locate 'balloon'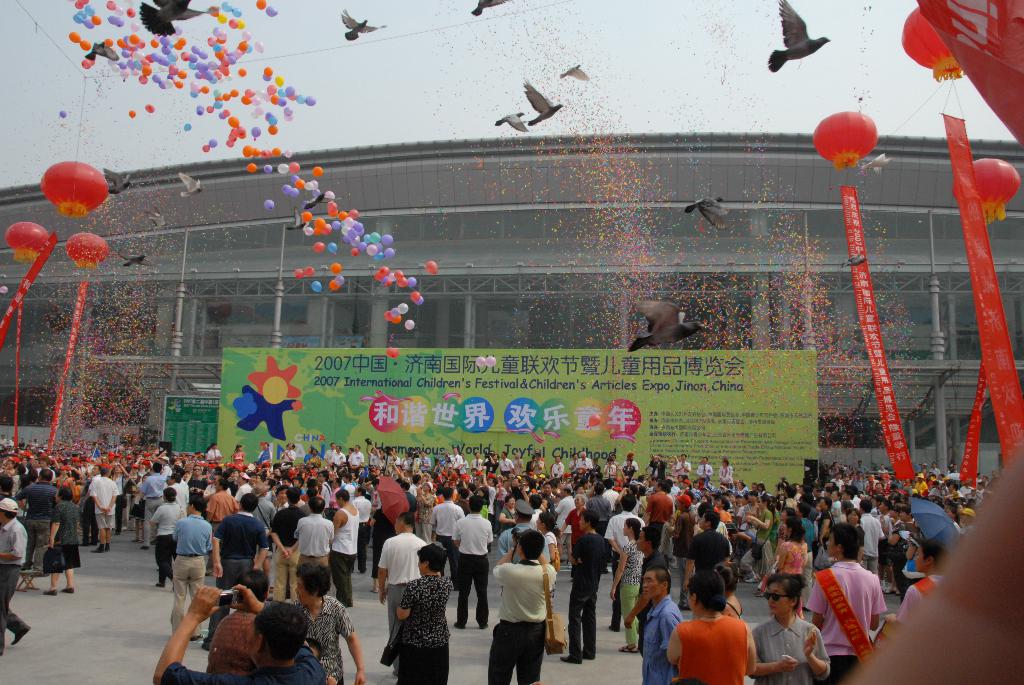
200/143/212/152
